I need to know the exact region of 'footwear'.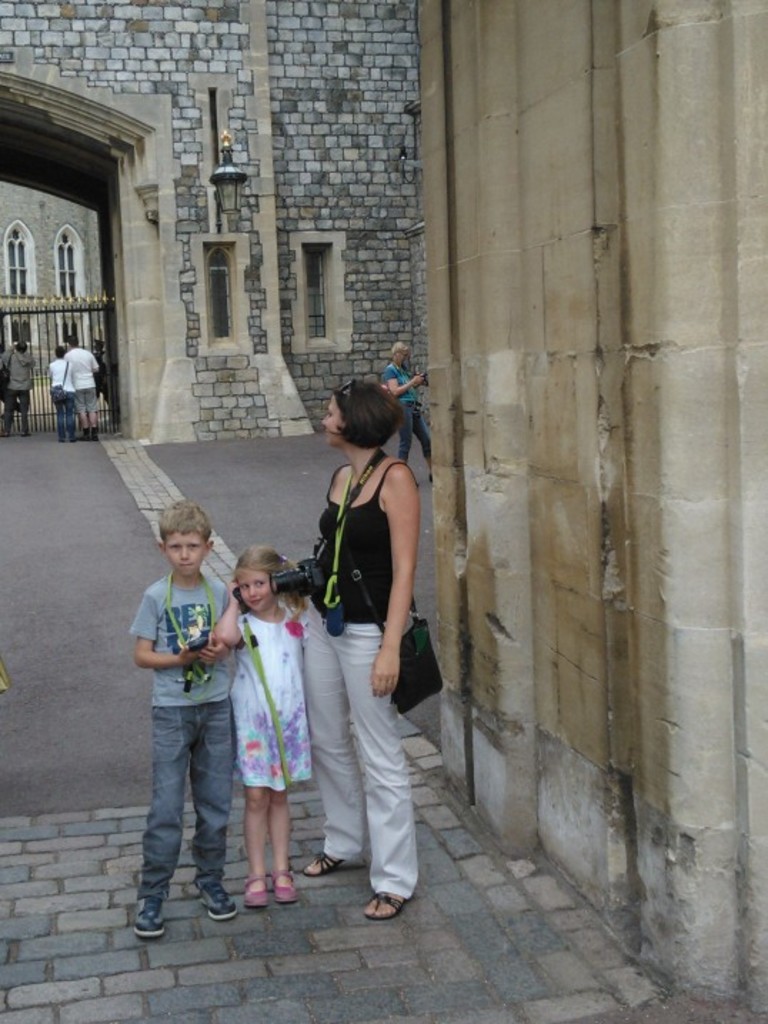
Region: [87, 423, 100, 440].
